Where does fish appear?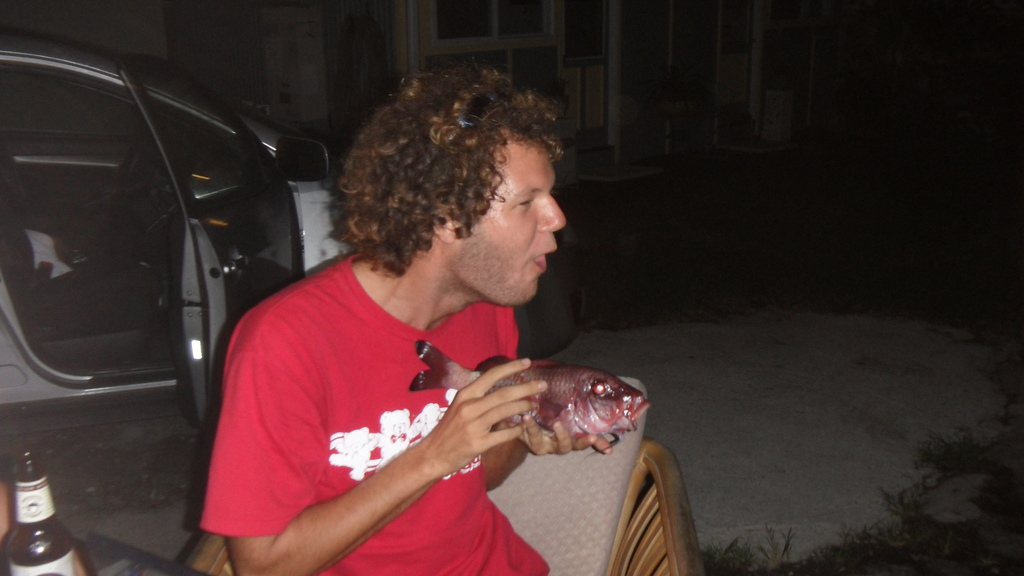
Appears at {"left": 404, "top": 338, "right": 653, "bottom": 444}.
